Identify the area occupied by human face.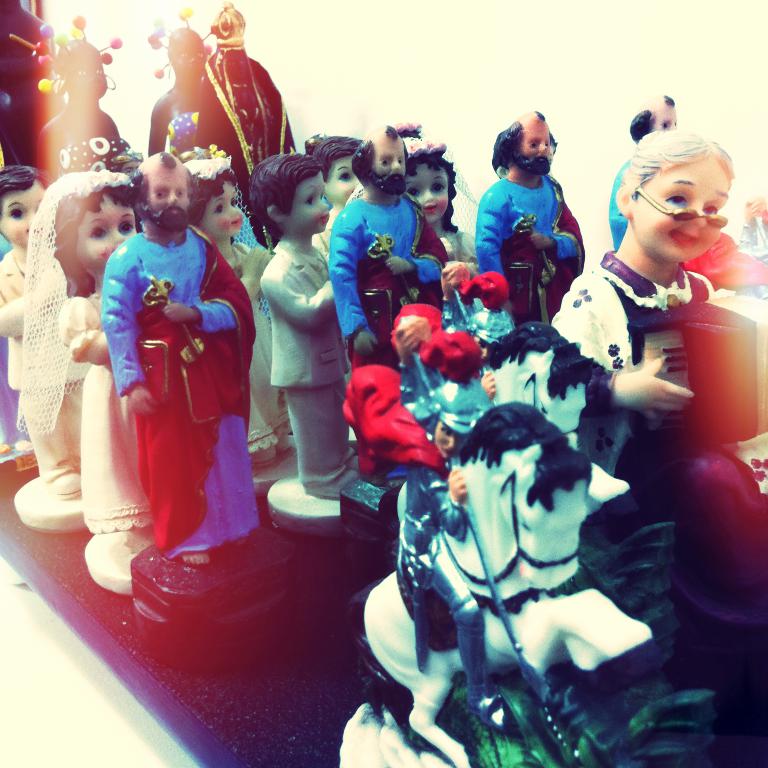
Area: 429/423/463/461.
